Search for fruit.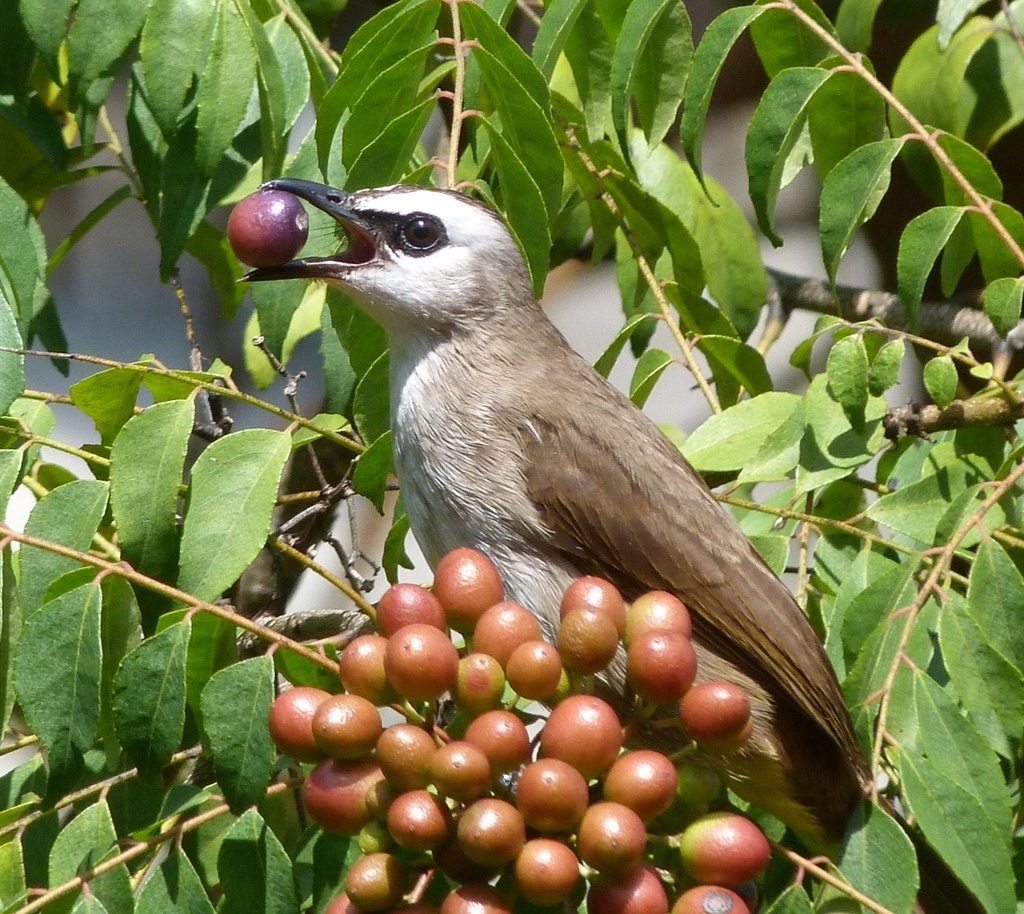
Found at crop(675, 812, 768, 884).
